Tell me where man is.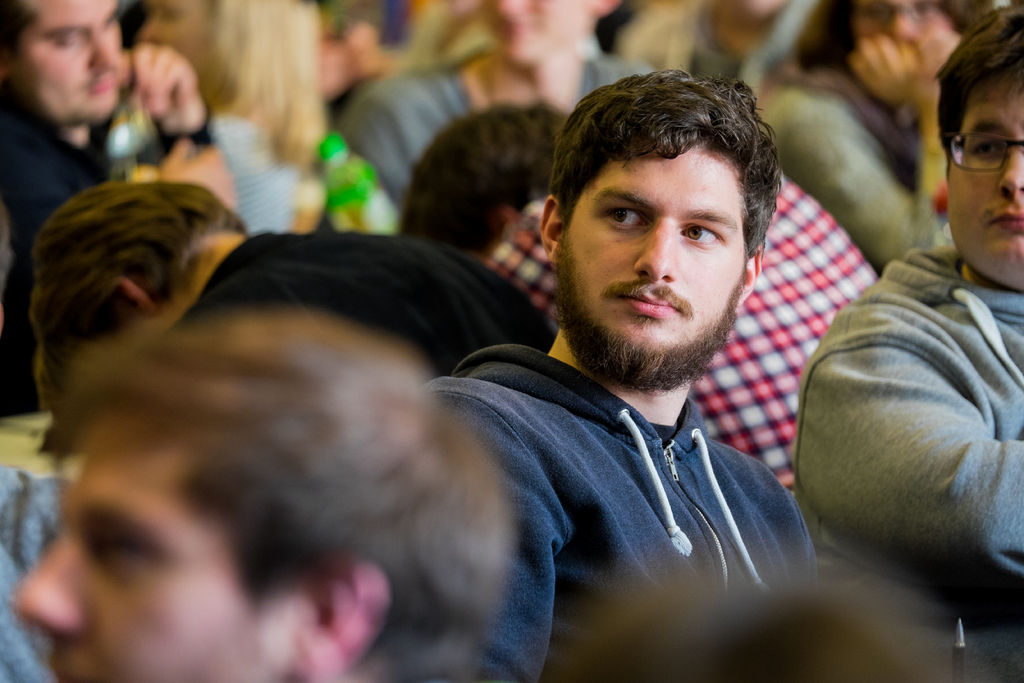
man is at select_region(397, 72, 892, 648).
